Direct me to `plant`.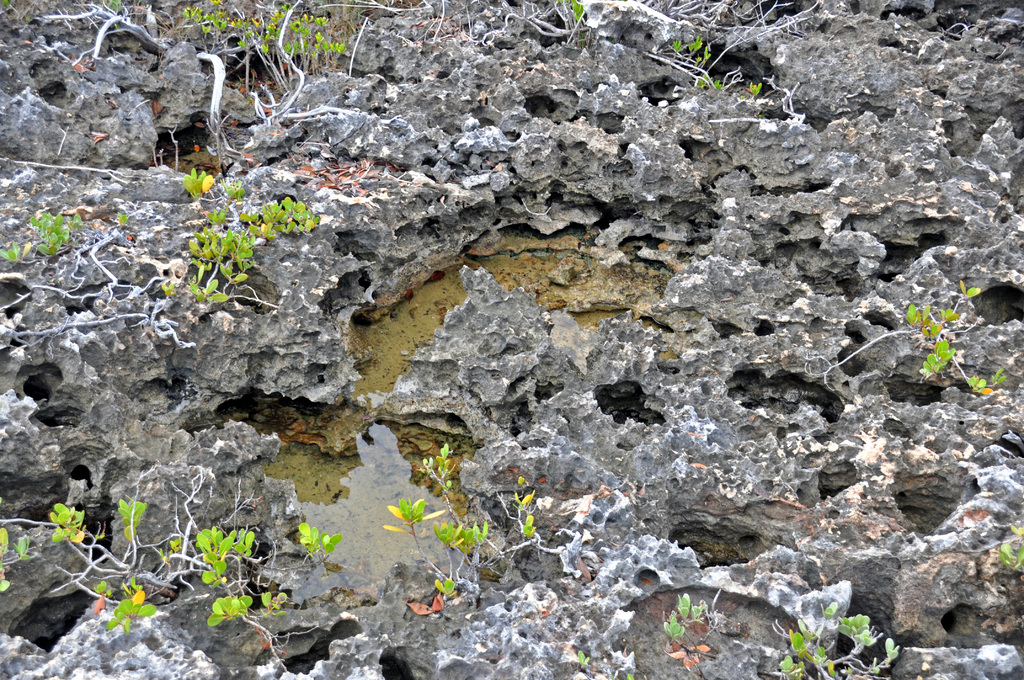
Direction: locate(163, 169, 328, 315).
